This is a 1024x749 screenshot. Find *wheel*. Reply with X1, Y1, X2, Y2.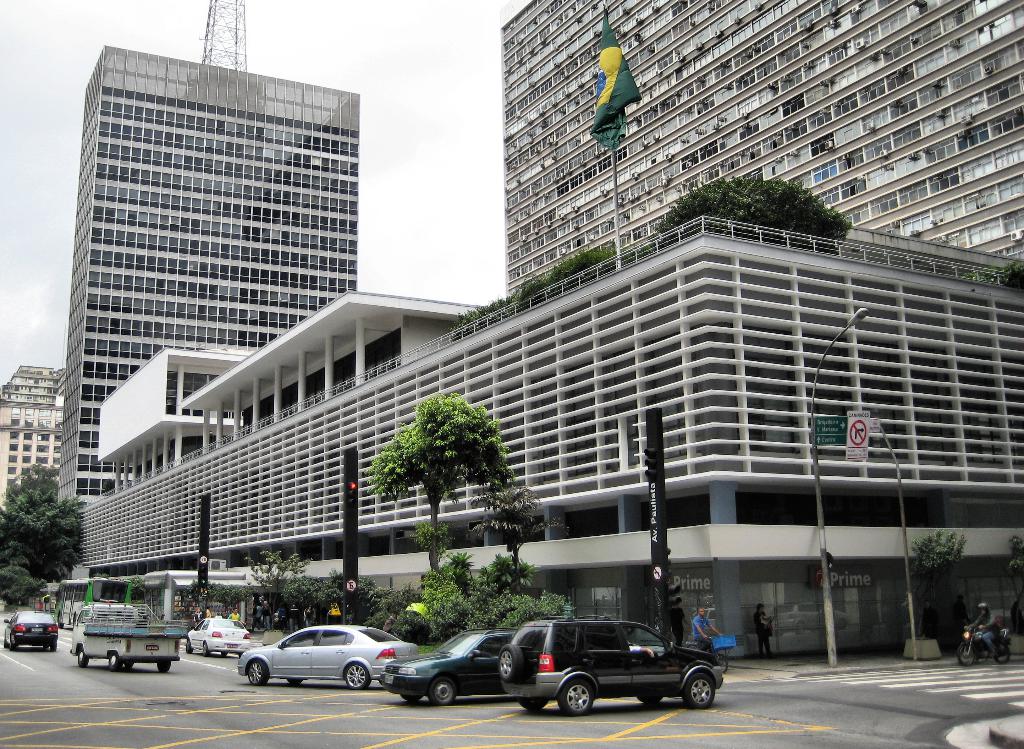
184, 641, 193, 653.
